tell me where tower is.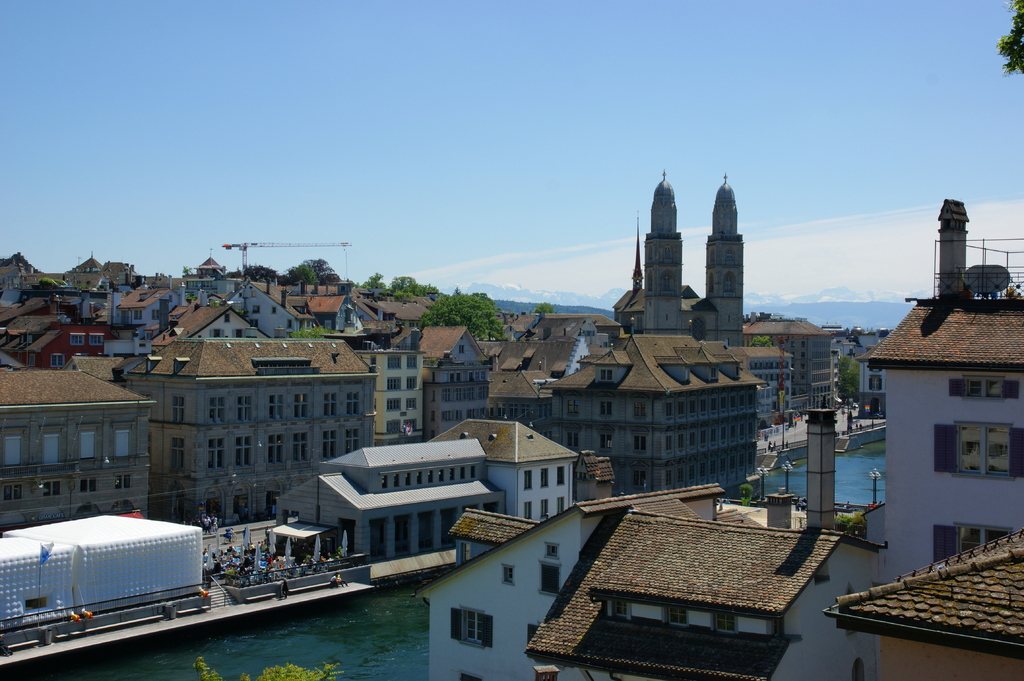
tower is at 625,157,758,341.
